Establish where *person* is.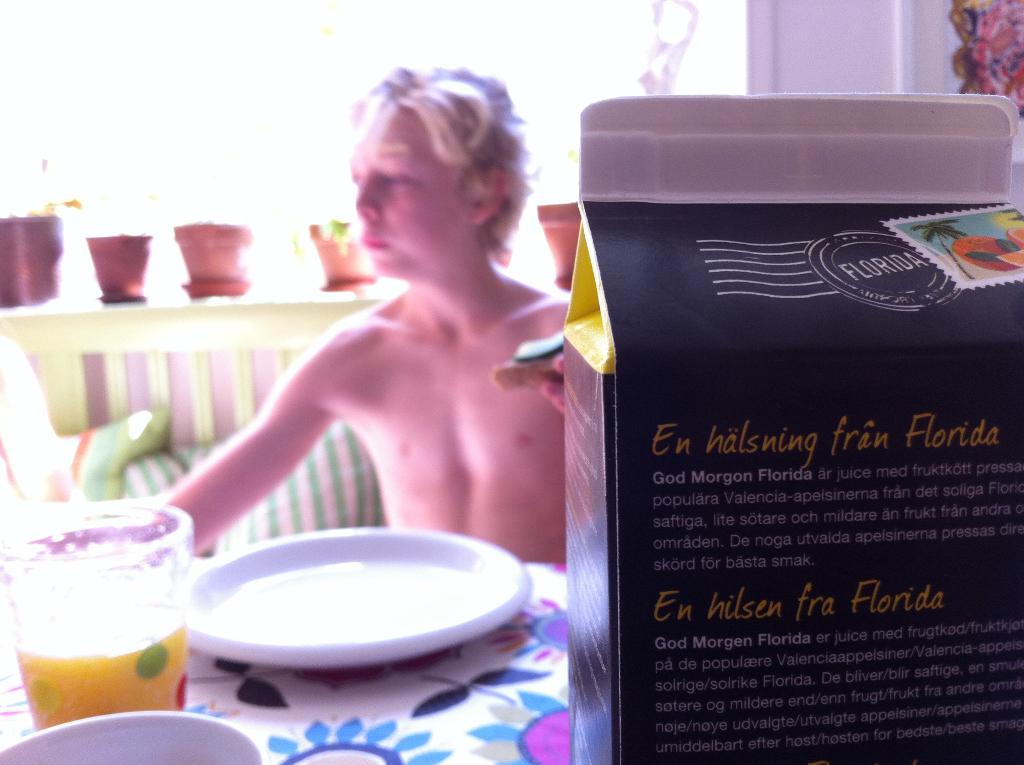
Established at {"left": 163, "top": 85, "right": 587, "bottom": 609}.
